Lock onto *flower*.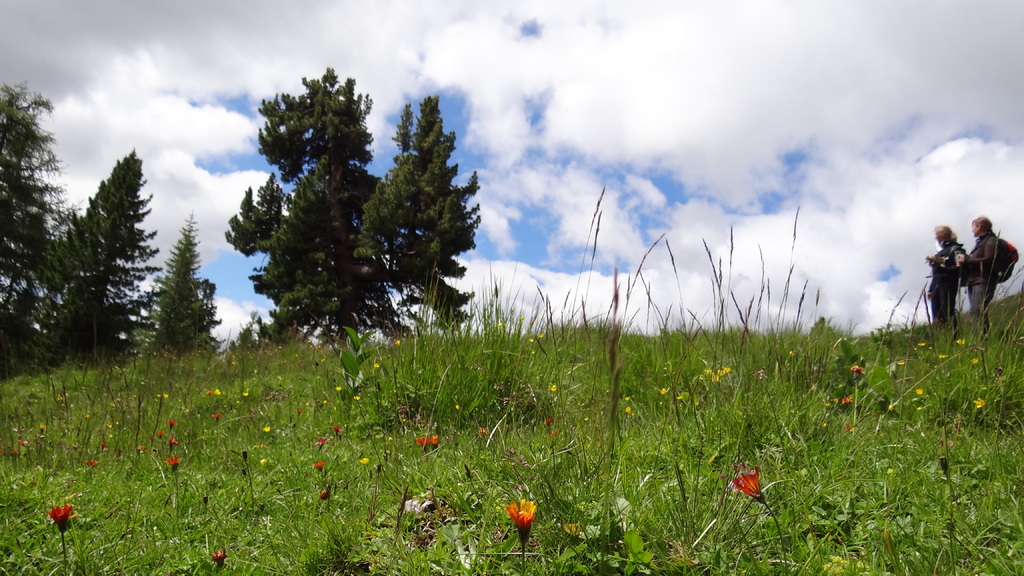
Locked: l=915, t=388, r=922, b=397.
